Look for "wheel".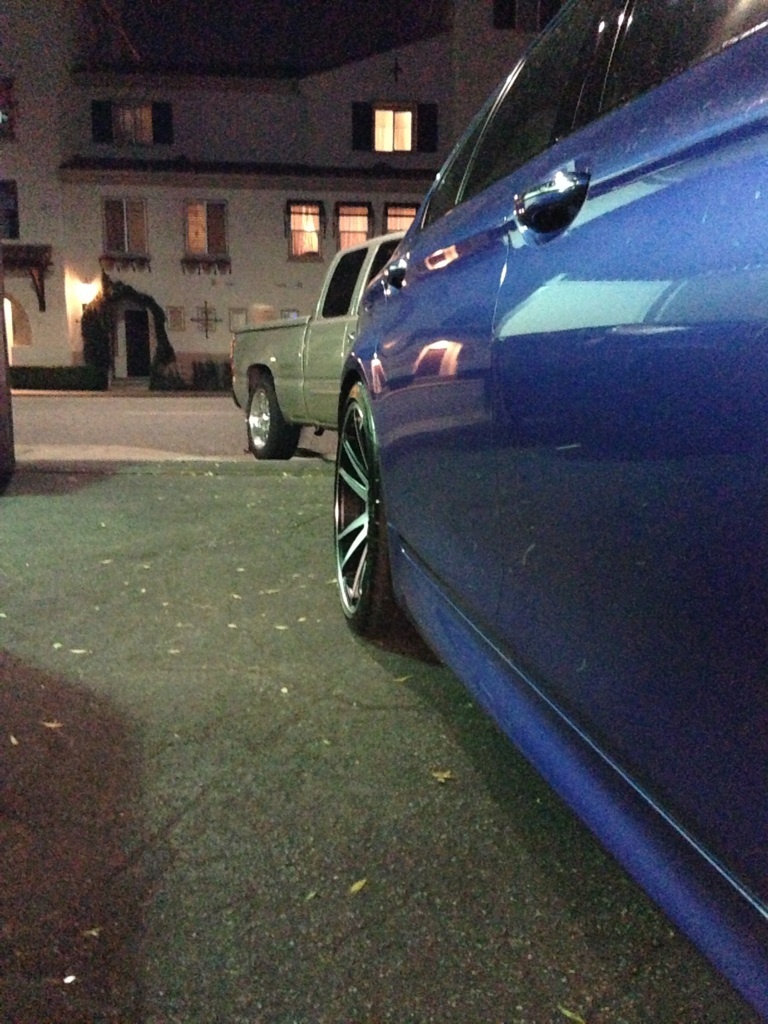
Found: locate(326, 381, 410, 640).
